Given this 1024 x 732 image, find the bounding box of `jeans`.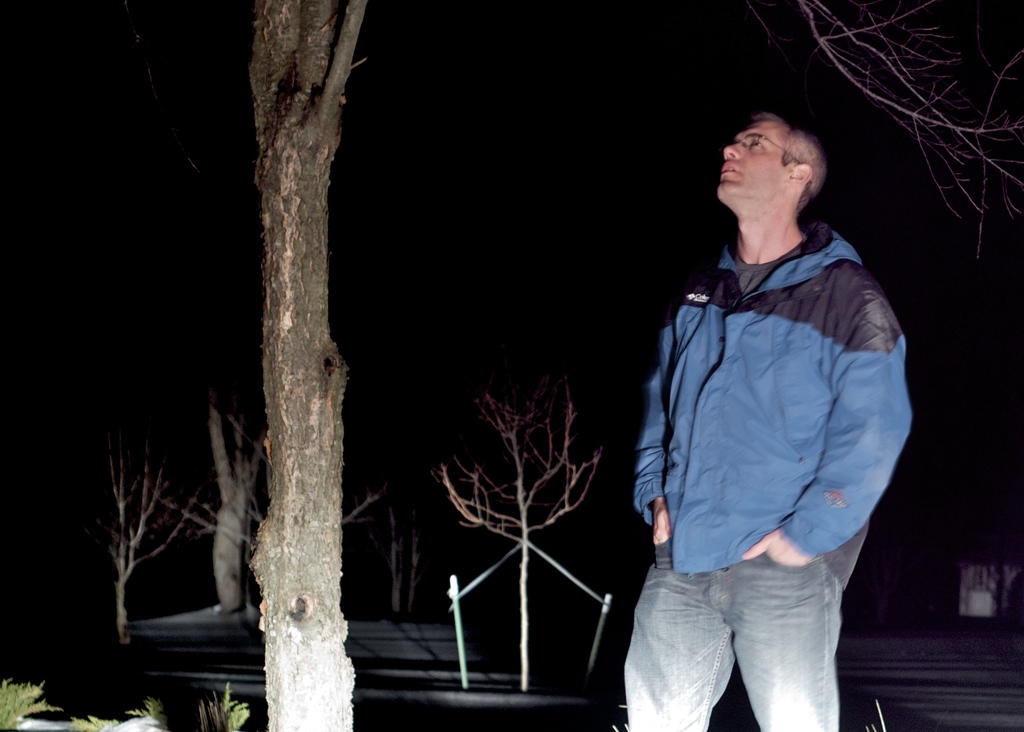
pyautogui.locateOnScreen(634, 543, 879, 722).
